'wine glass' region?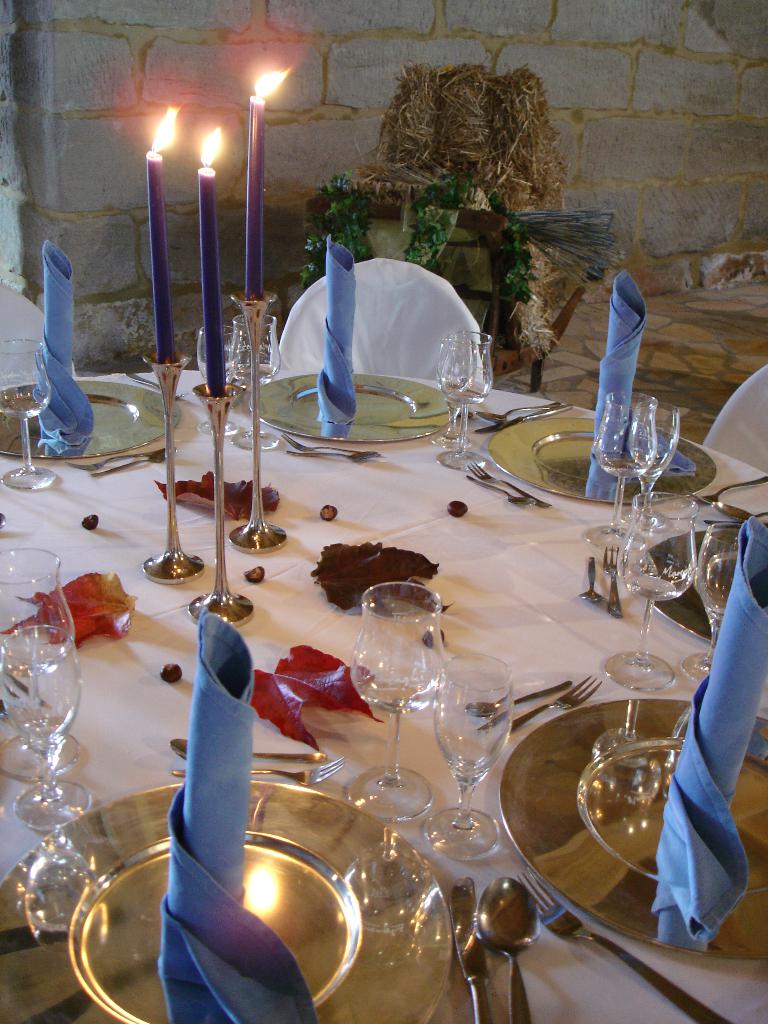
[694, 519, 737, 692]
